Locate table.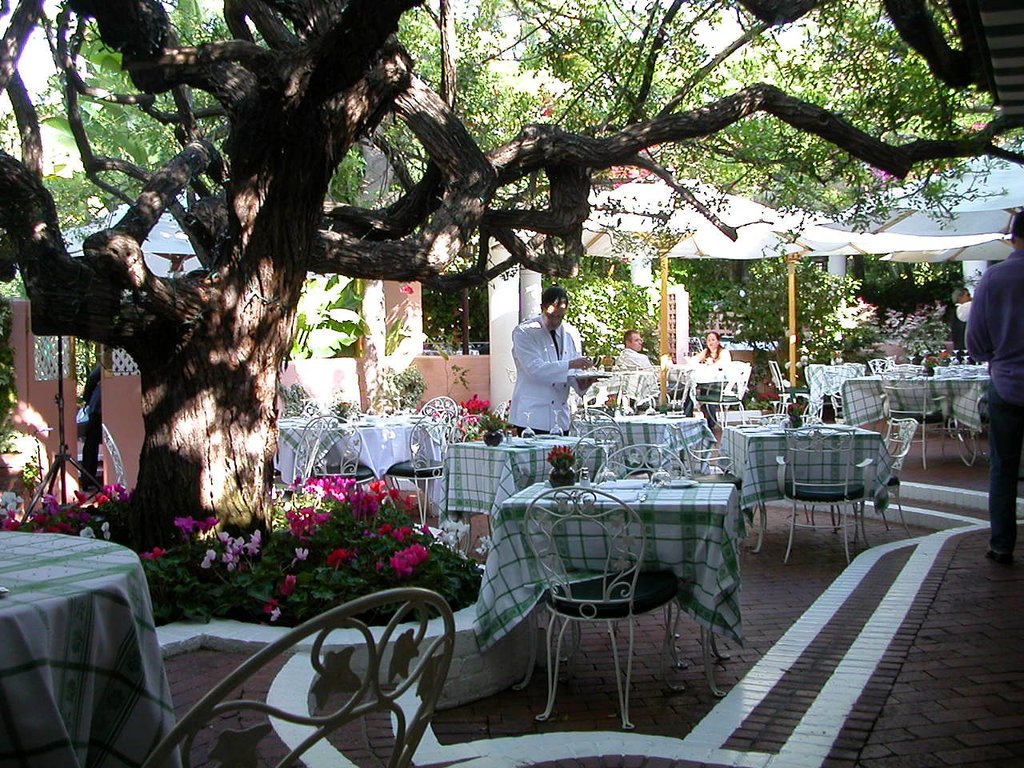
Bounding box: 0, 533, 182, 767.
